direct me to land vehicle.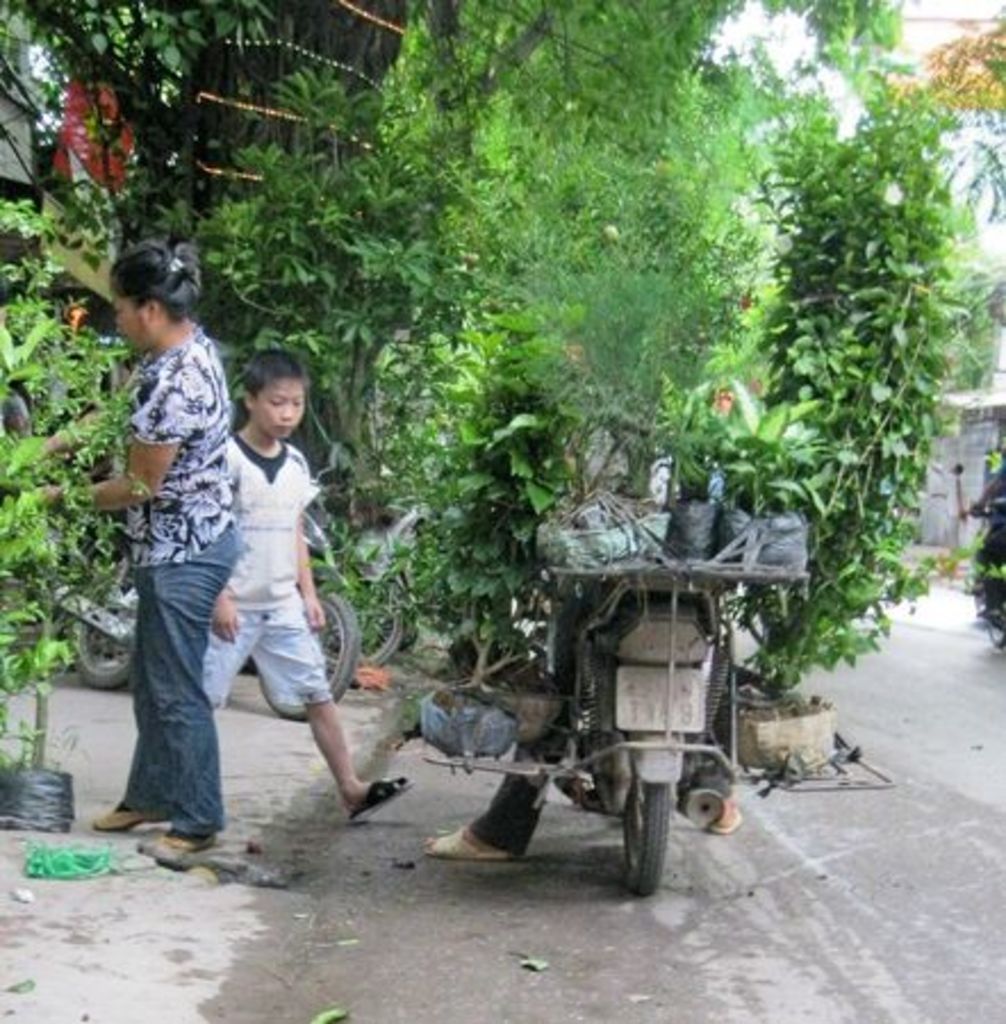
Direction: bbox(960, 494, 1004, 655).
